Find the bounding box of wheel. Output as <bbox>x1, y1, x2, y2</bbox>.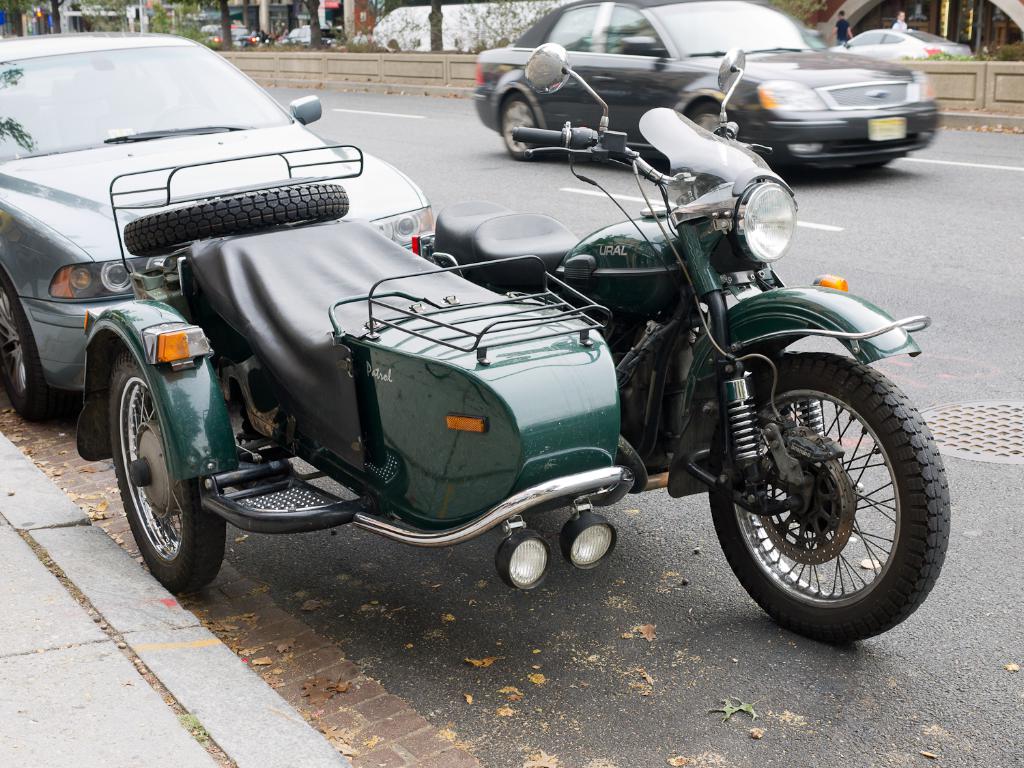
<bbox>109, 348, 226, 597</bbox>.
